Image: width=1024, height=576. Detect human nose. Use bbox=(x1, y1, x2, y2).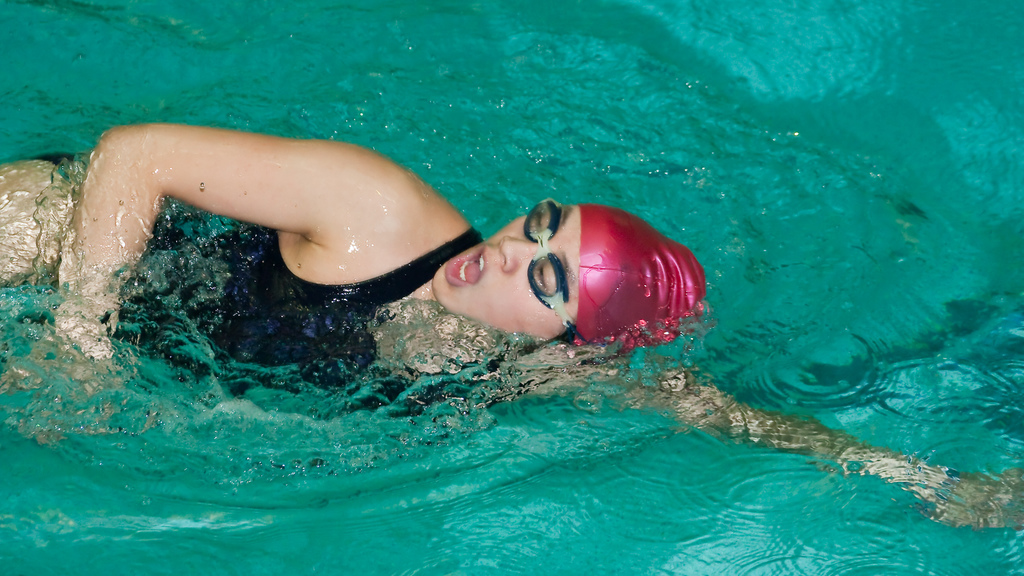
bbox=(498, 234, 539, 276).
